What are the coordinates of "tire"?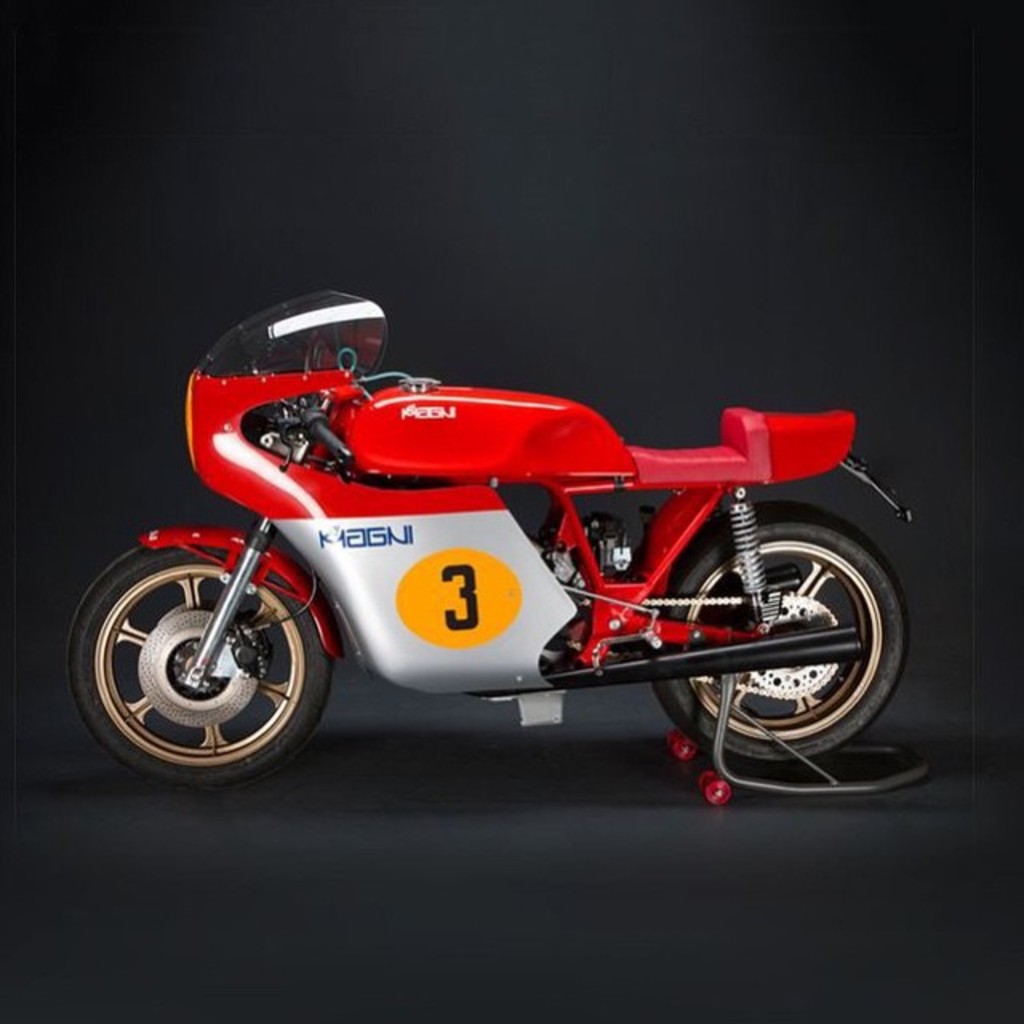
650, 501, 907, 766.
